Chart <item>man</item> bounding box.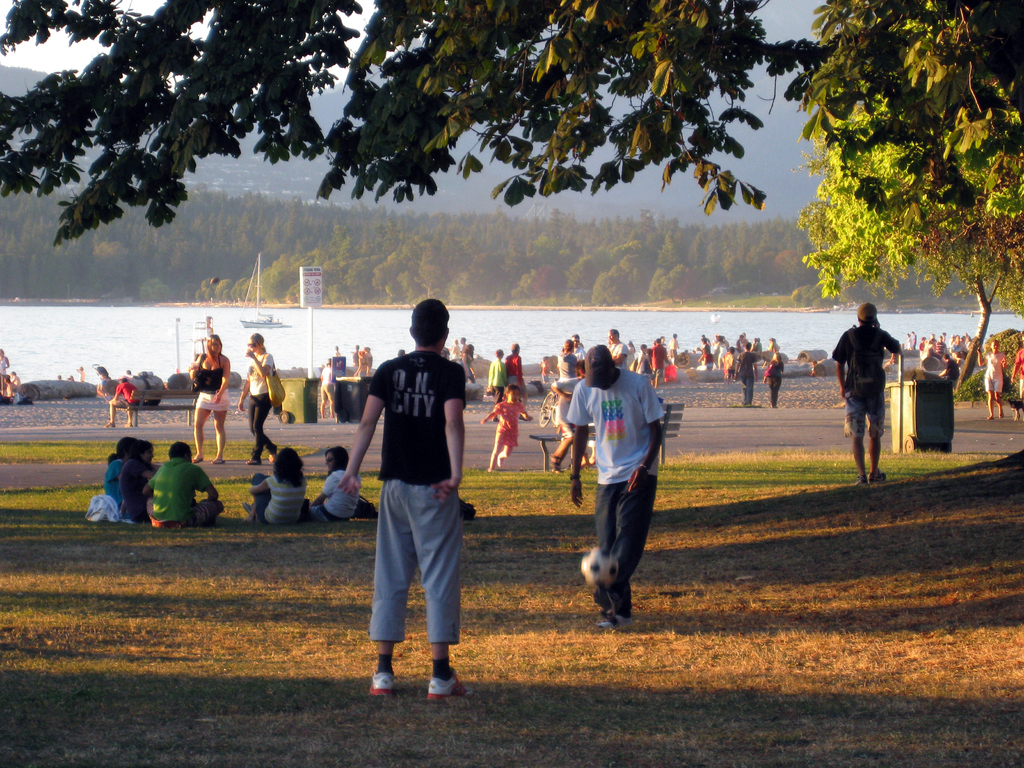
Charted: [x1=733, y1=340, x2=759, y2=407].
